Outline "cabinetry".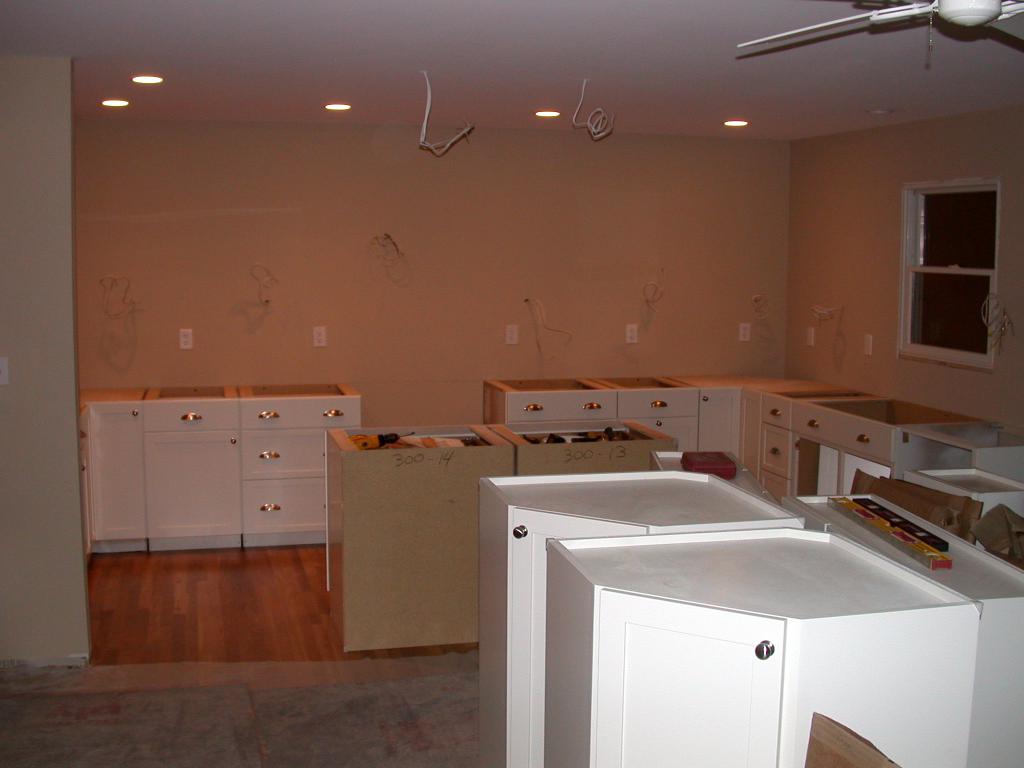
Outline: crop(587, 585, 783, 767).
